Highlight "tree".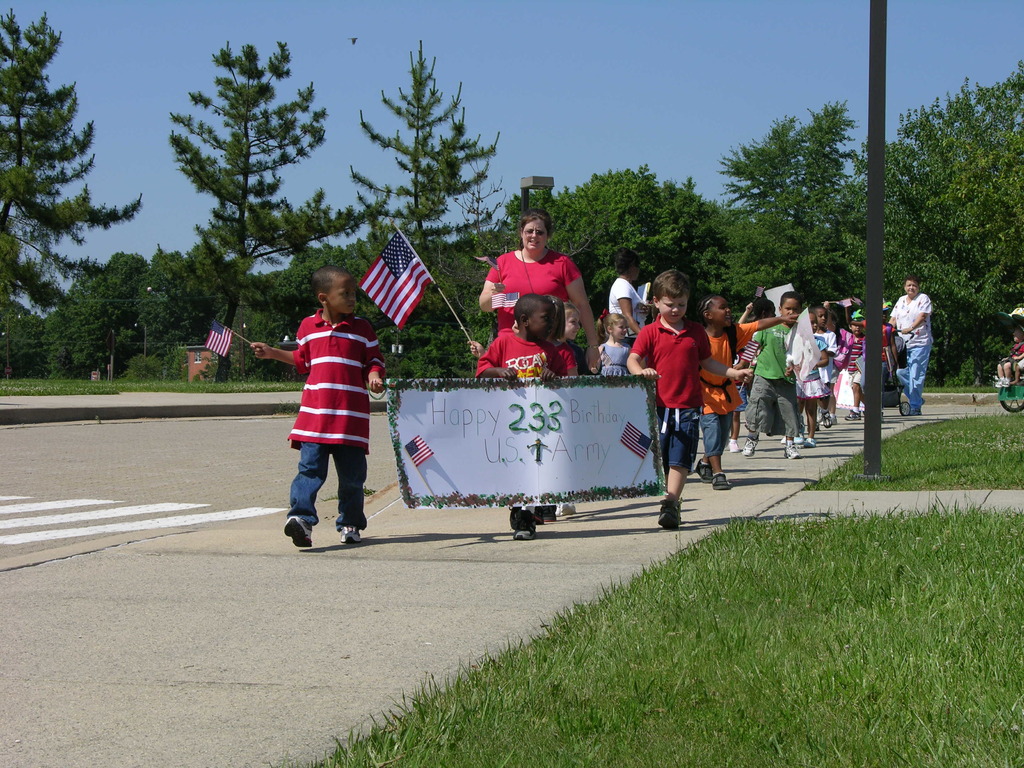
Highlighted region: left=491, top=167, right=713, bottom=327.
